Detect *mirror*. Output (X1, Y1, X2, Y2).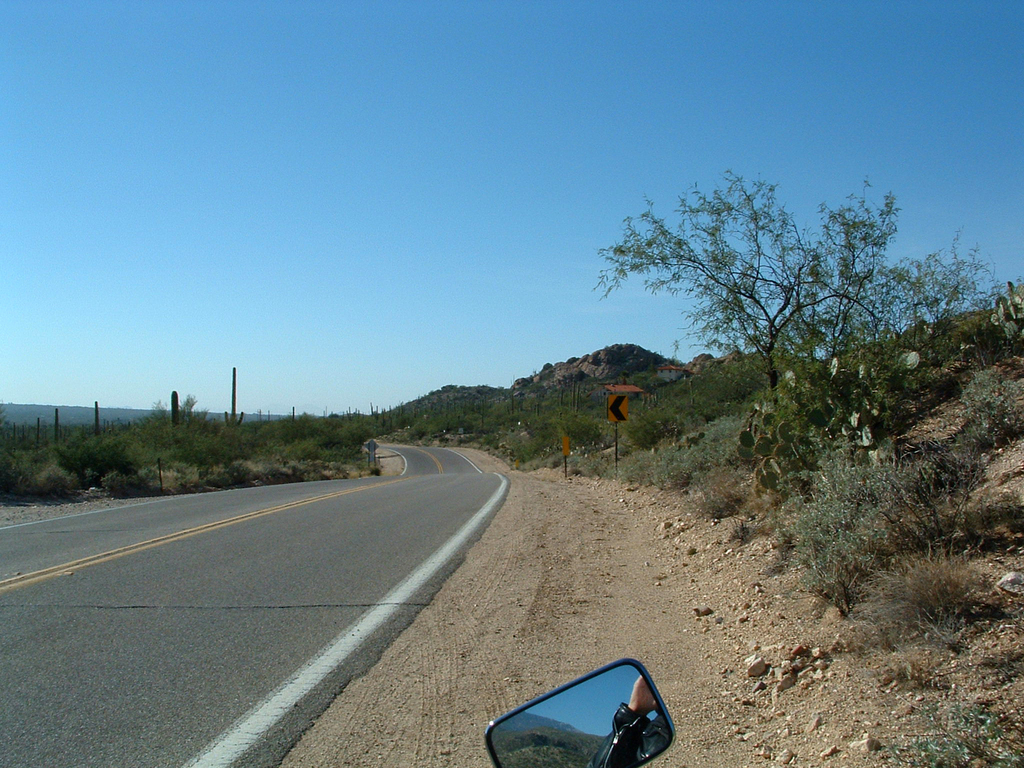
(490, 666, 673, 767).
